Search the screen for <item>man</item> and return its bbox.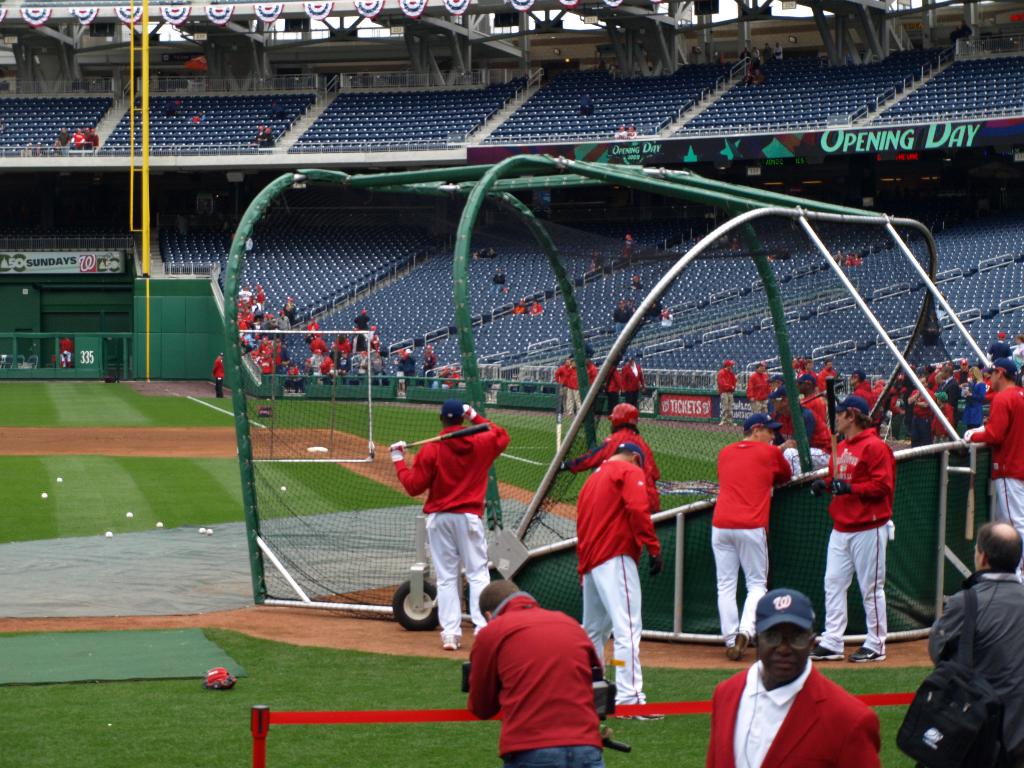
Found: select_region(72, 125, 85, 150).
